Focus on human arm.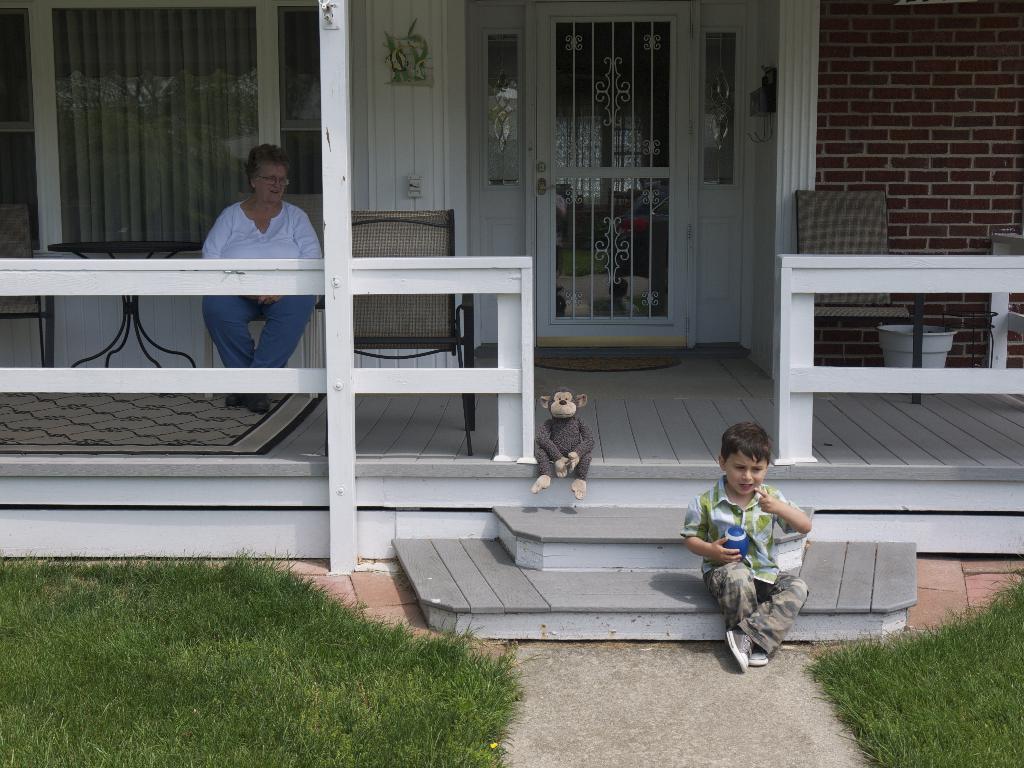
Focused at 202, 204, 235, 262.
